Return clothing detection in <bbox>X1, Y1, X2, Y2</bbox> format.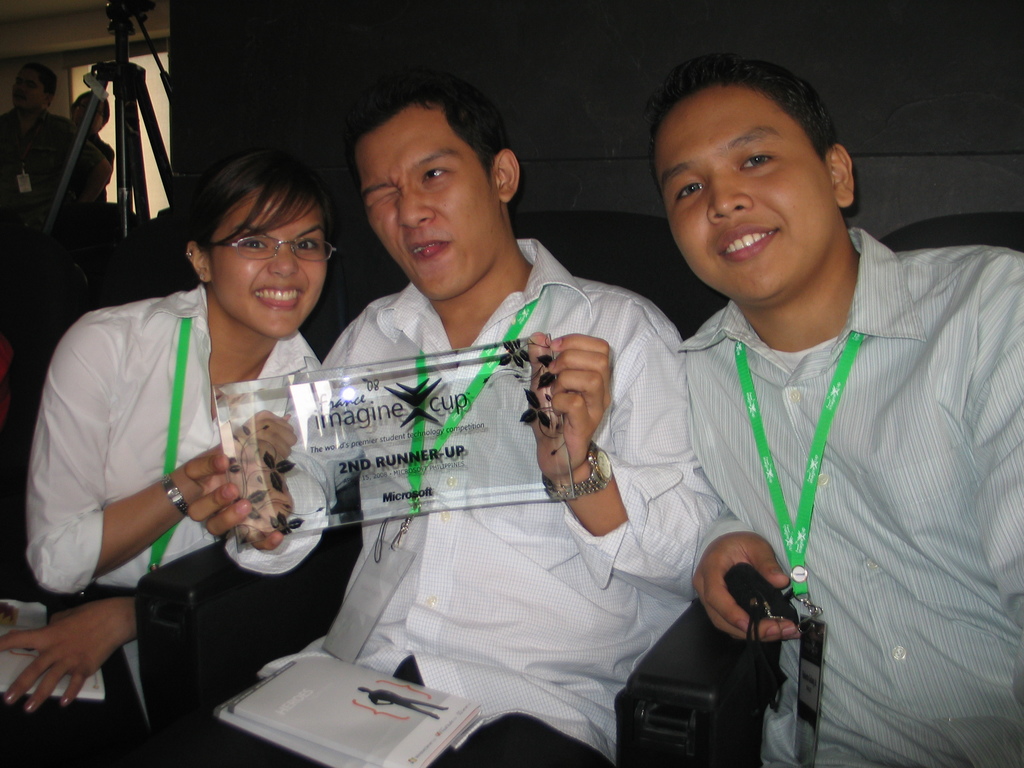
<bbox>225, 236, 728, 767</bbox>.
